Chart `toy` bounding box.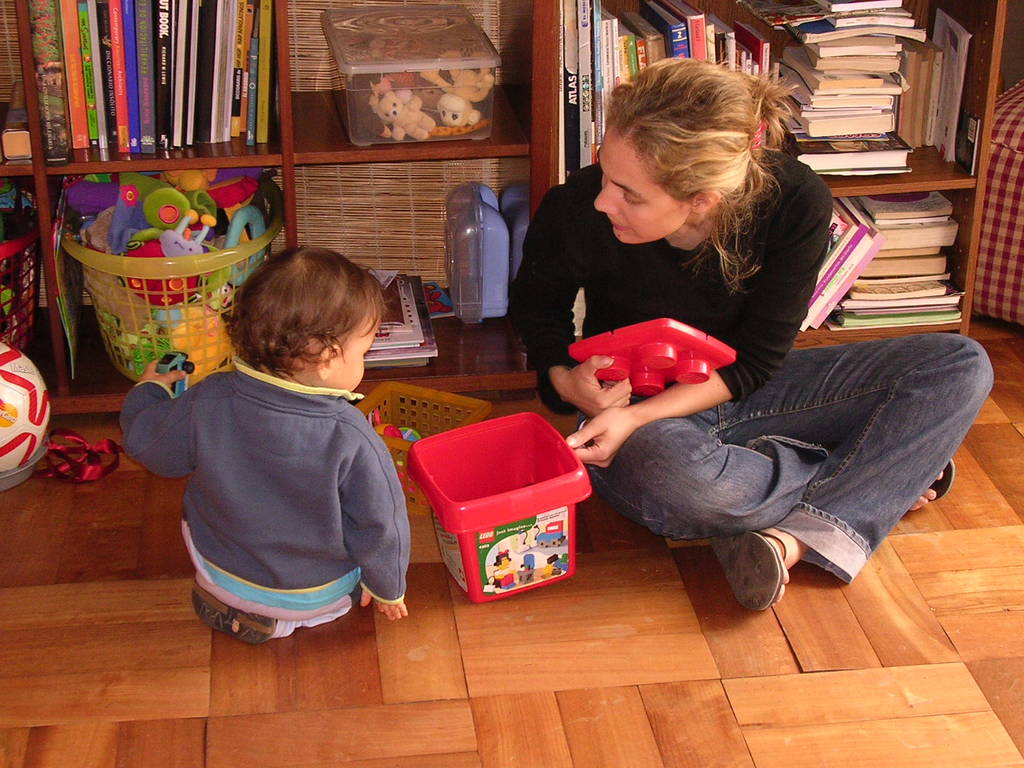
Charted: locate(571, 319, 735, 398).
